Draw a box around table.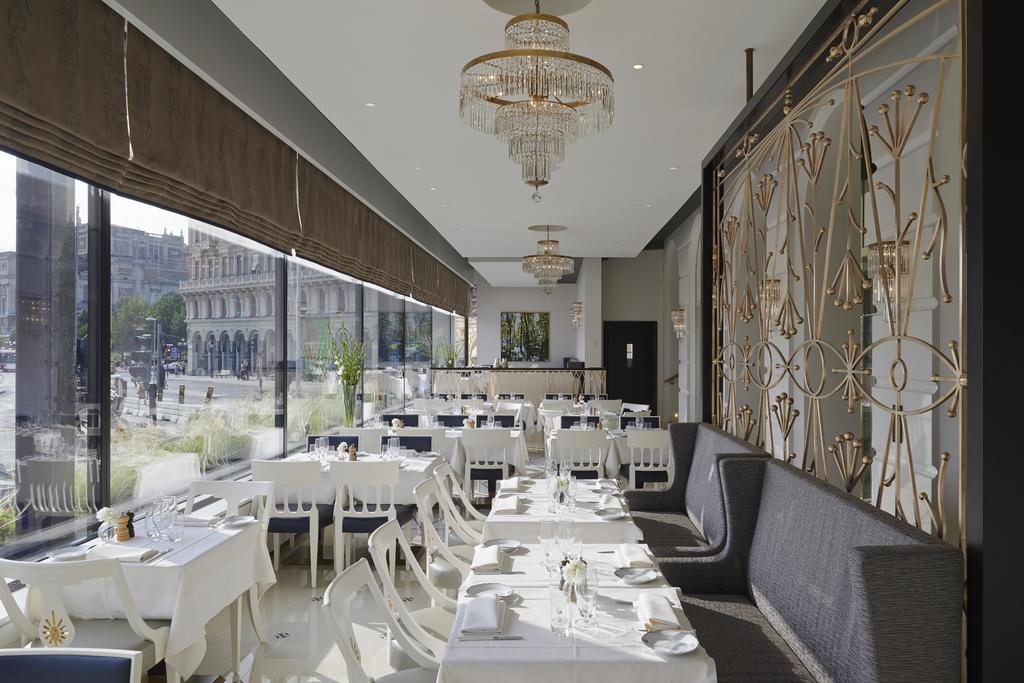
locate(34, 516, 276, 682).
